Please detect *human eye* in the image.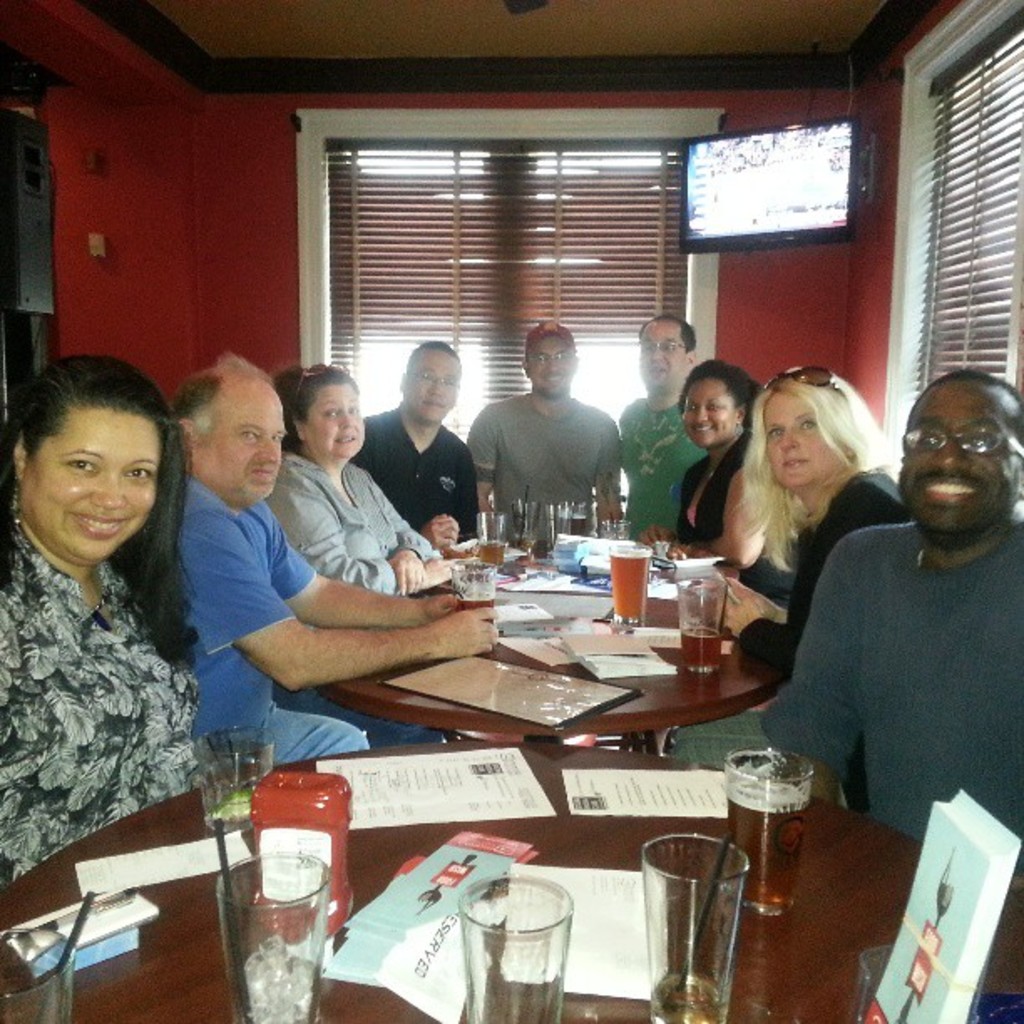
(left=348, top=403, right=361, bottom=417).
